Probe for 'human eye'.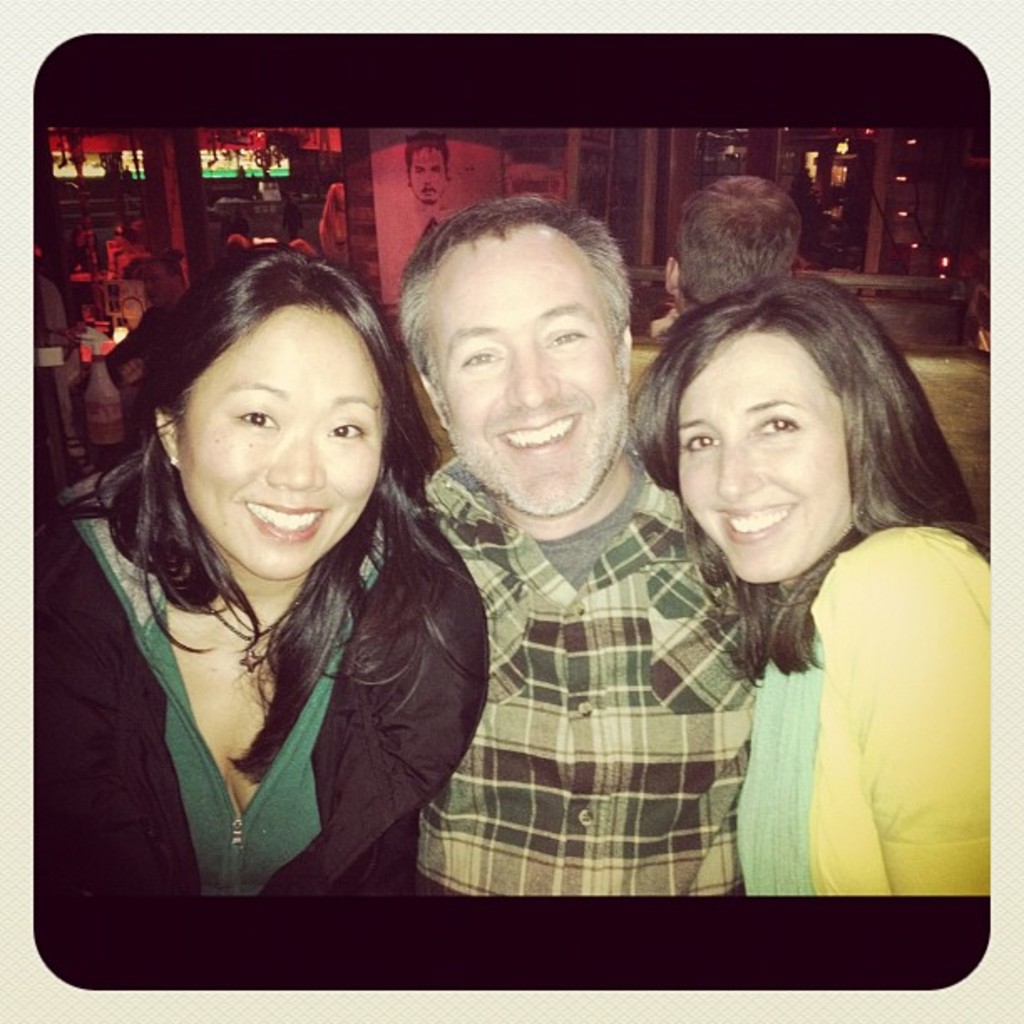
Probe result: left=681, top=427, right=721, bottom=457.
